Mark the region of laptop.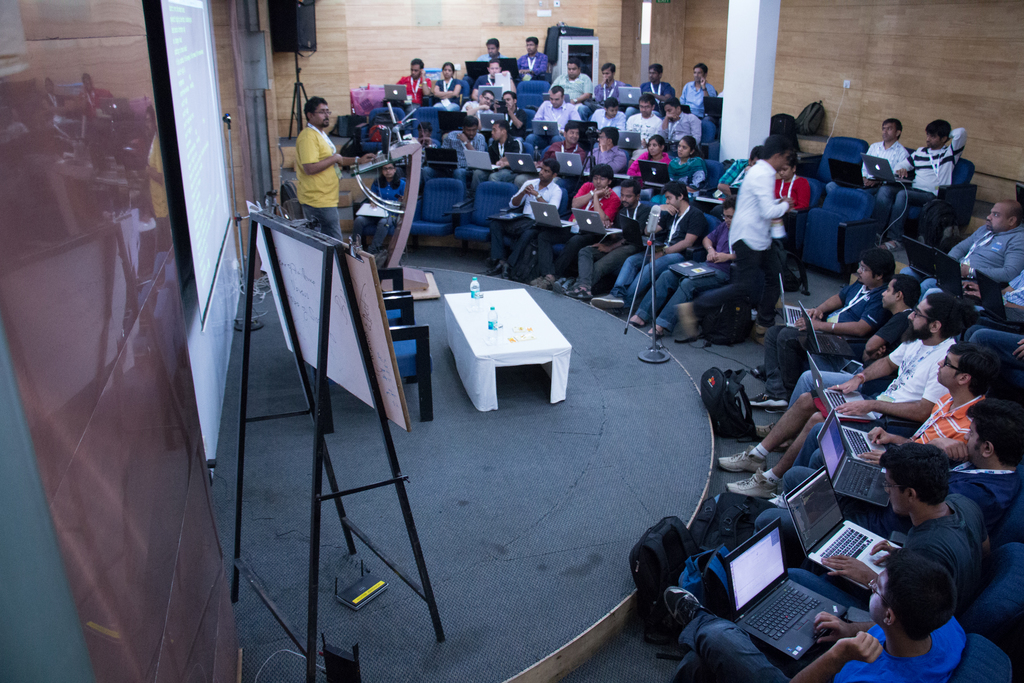
Region: bbox=(542, 93, 569, 103).
